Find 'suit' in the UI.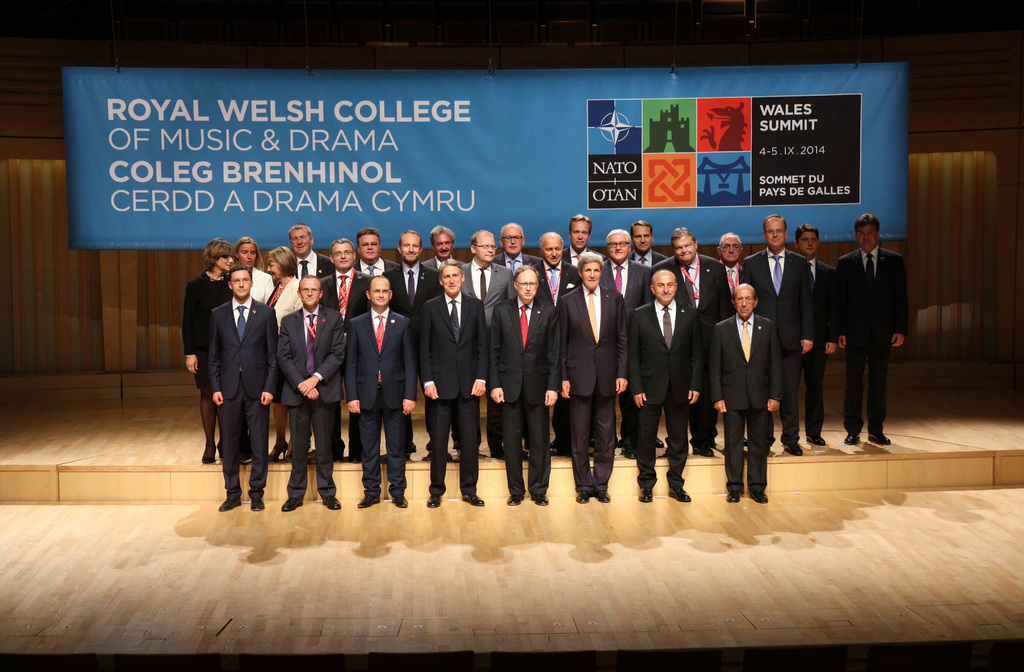
UI element at (460,261,518,447).
